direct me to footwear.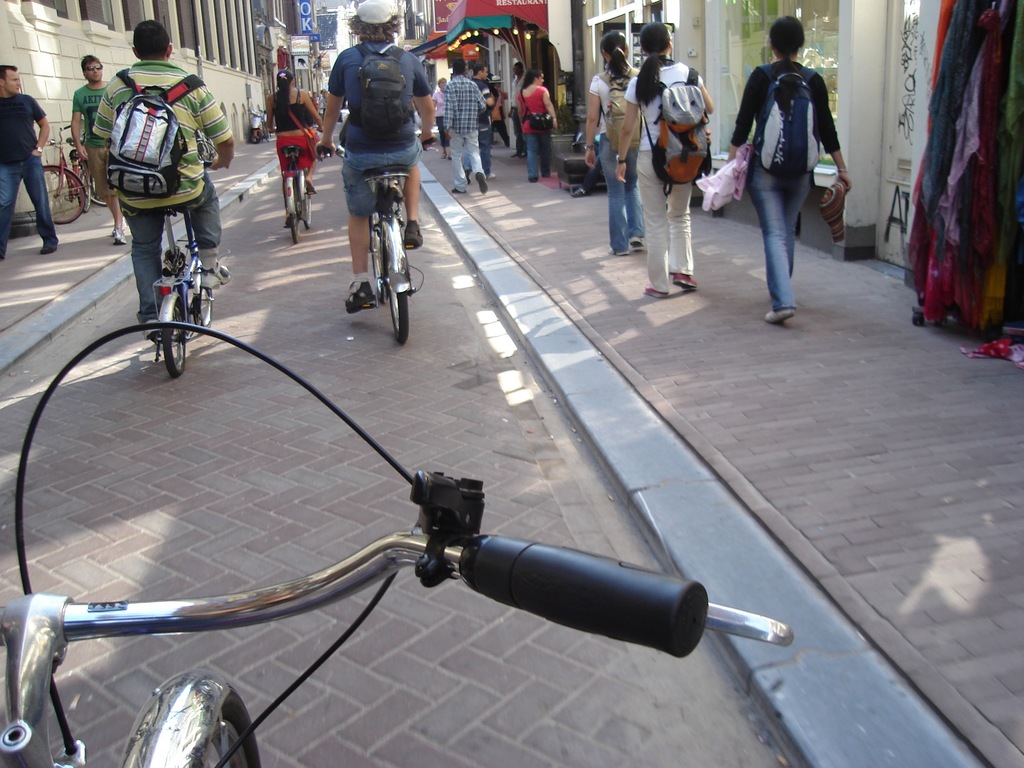
Direction: 285, 216, 295, 232.
